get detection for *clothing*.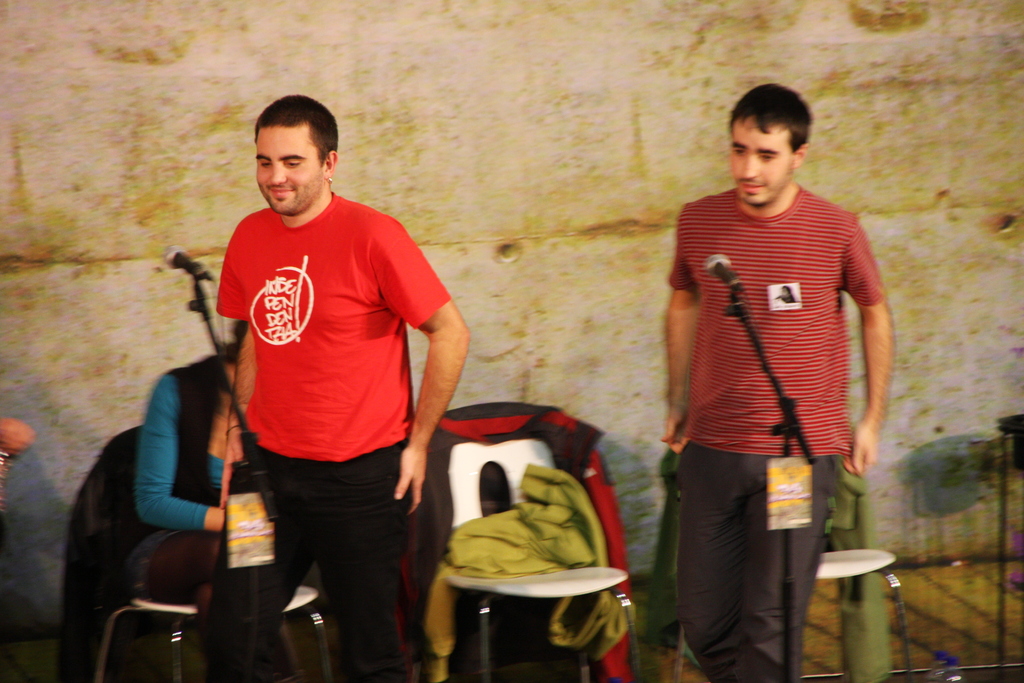
Detection: [left=136, top=356, right=241, bottom=605].
